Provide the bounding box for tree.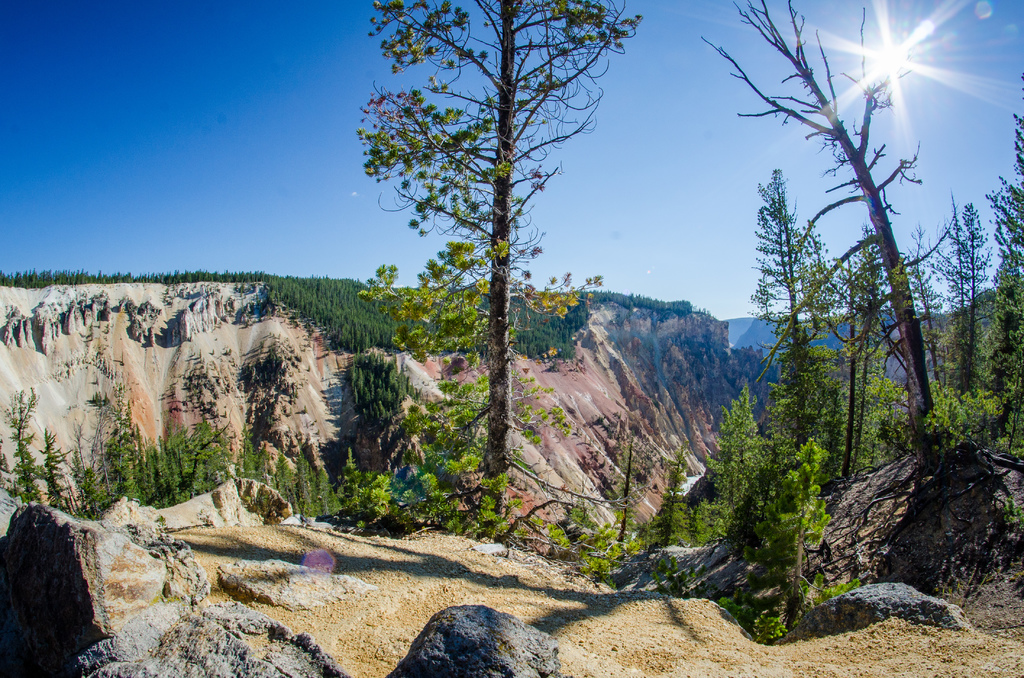
<box>0,370,346,525</box>.
